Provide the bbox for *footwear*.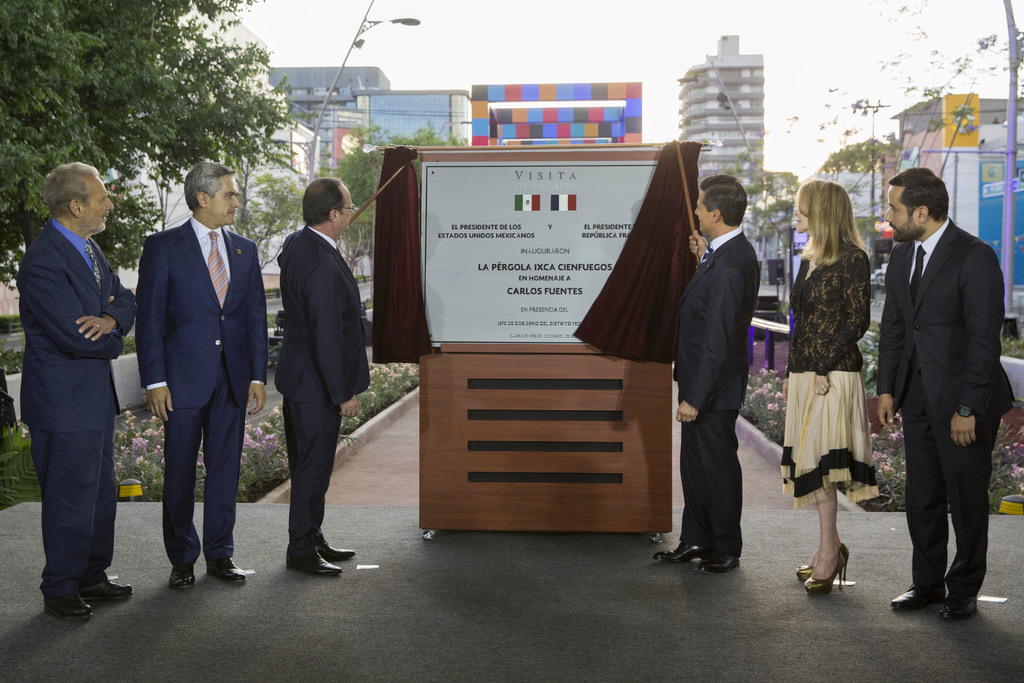
left=653, top=537, right=703, bottom=563.
